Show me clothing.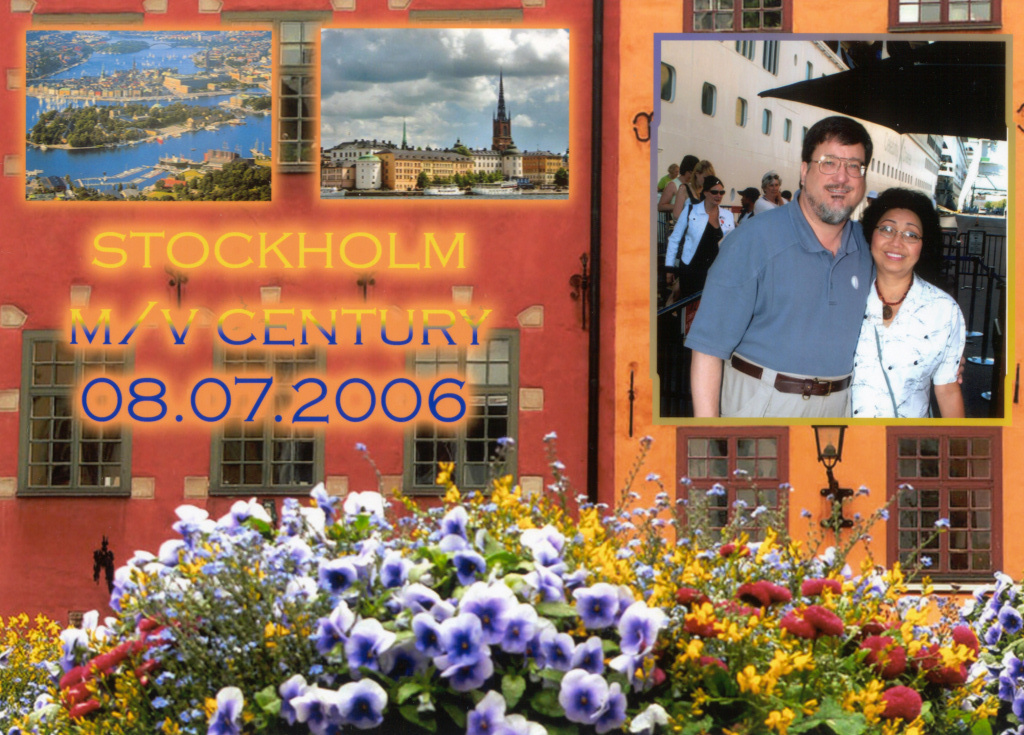
clothing is here: bbox=(657, 170, 670, 190).
